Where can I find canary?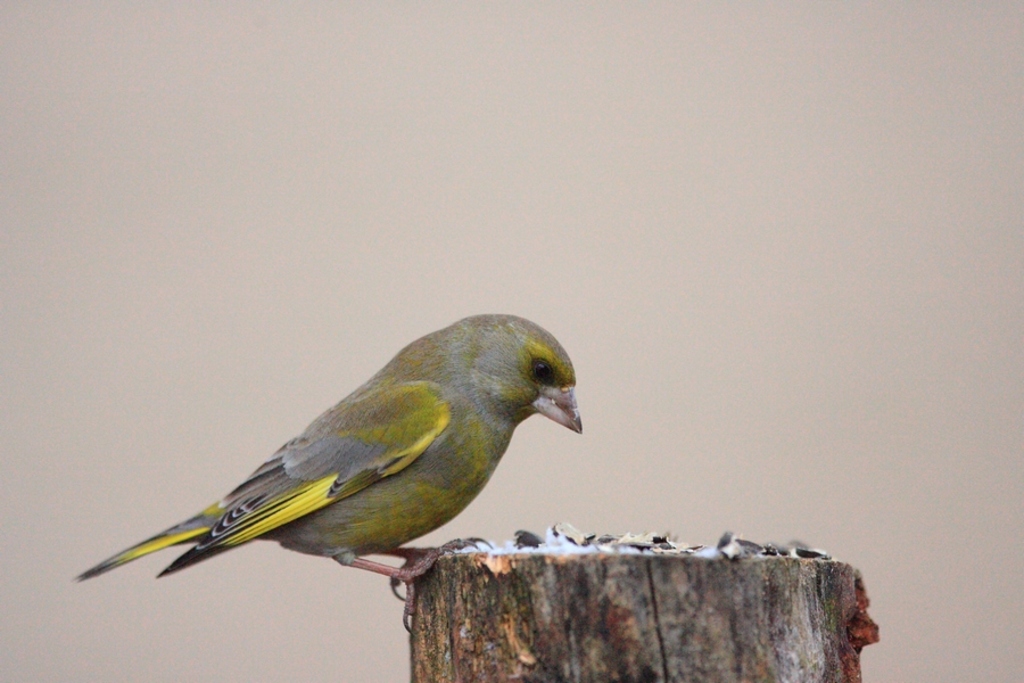
You can find it at (75, 311, 586, 632).
